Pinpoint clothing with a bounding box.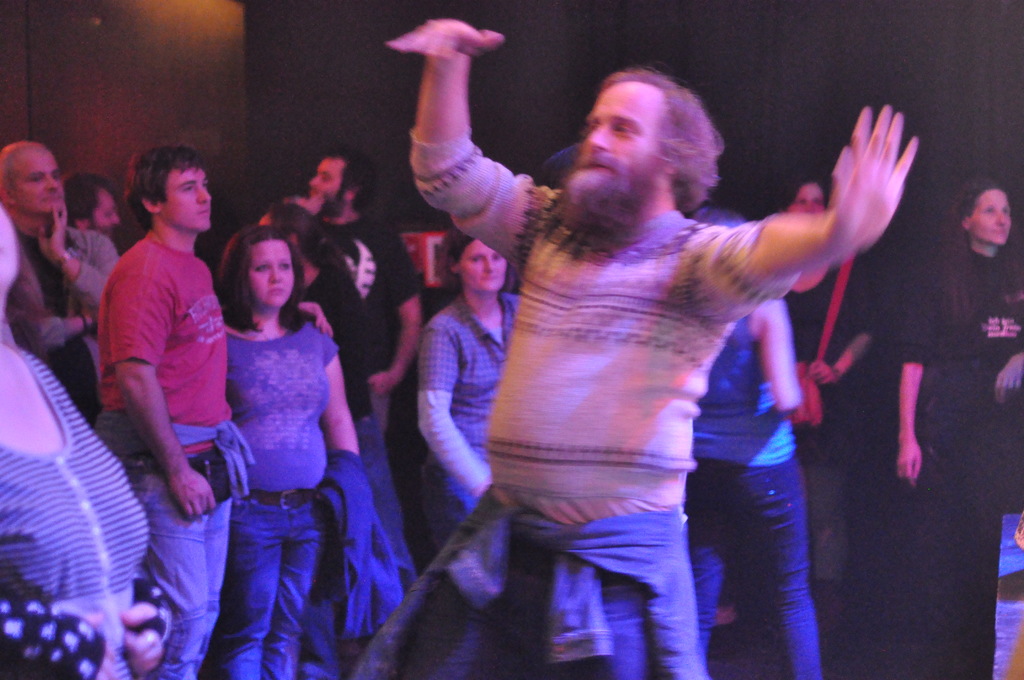
bbox(19, 210, 121, 355).
